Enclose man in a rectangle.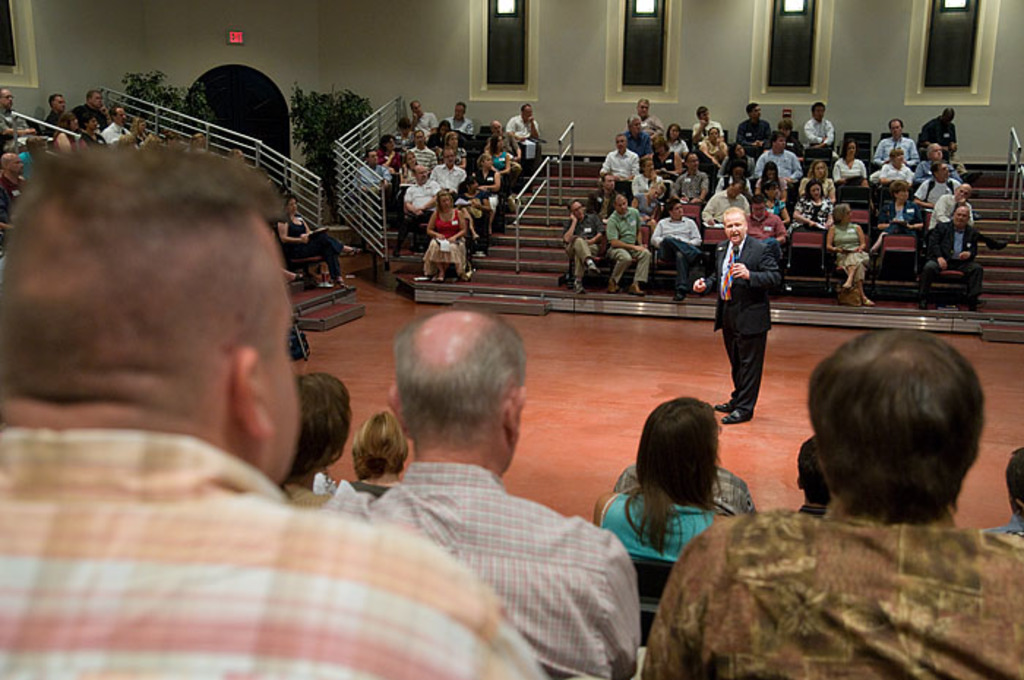
(0,88,34,139).
